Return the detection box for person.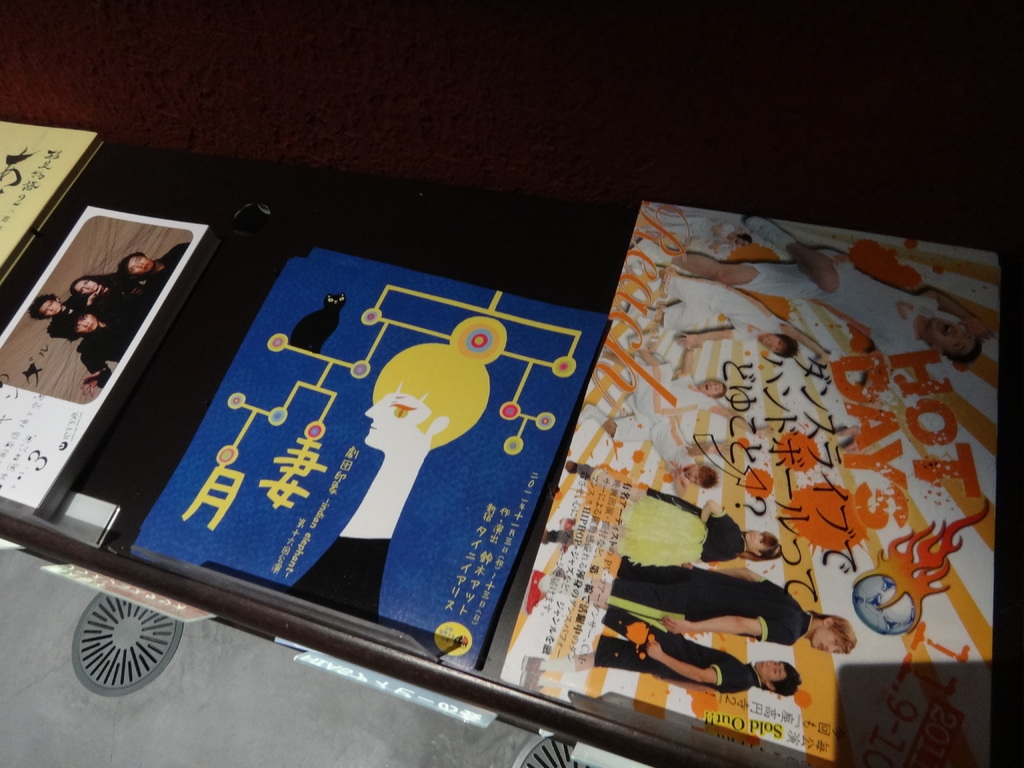
x1=593 y1=341 x2=735 y2=420.
